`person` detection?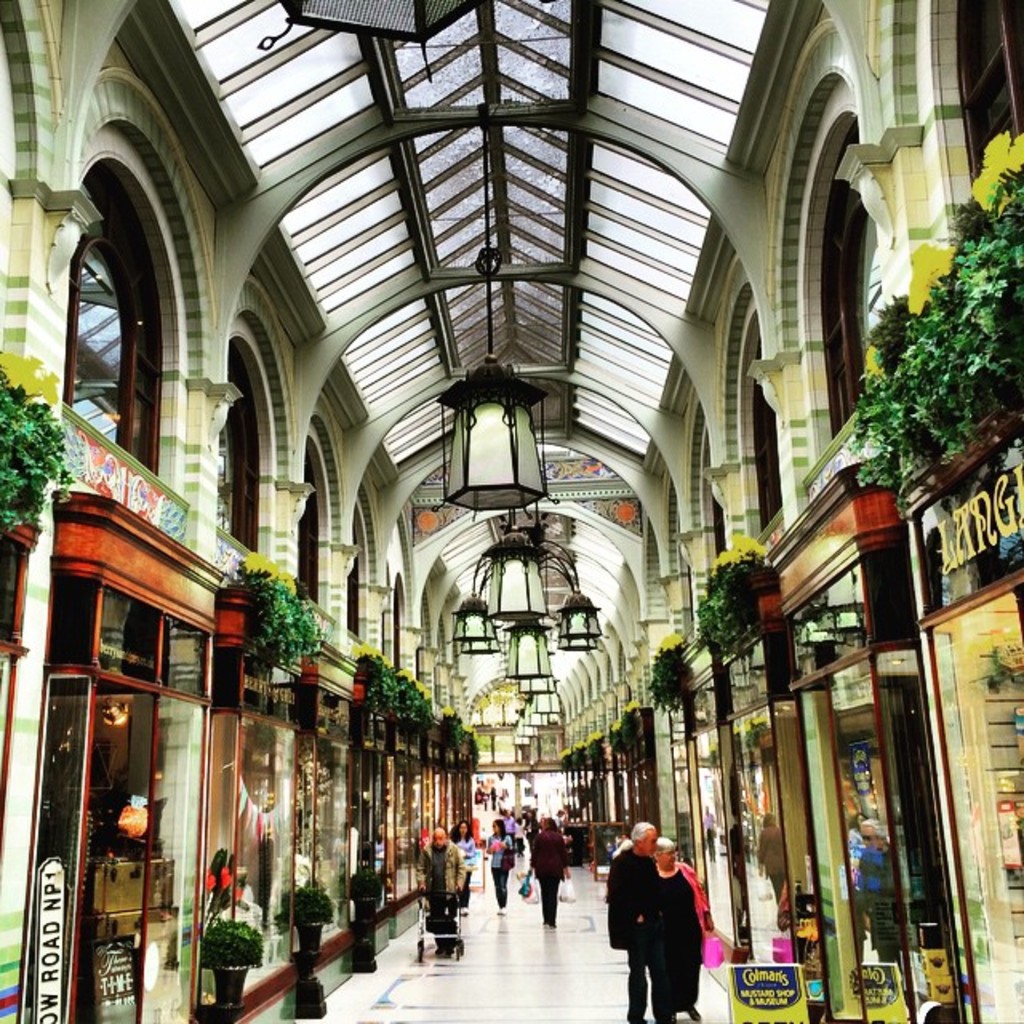
l=448, t=819, r=480, b=918
